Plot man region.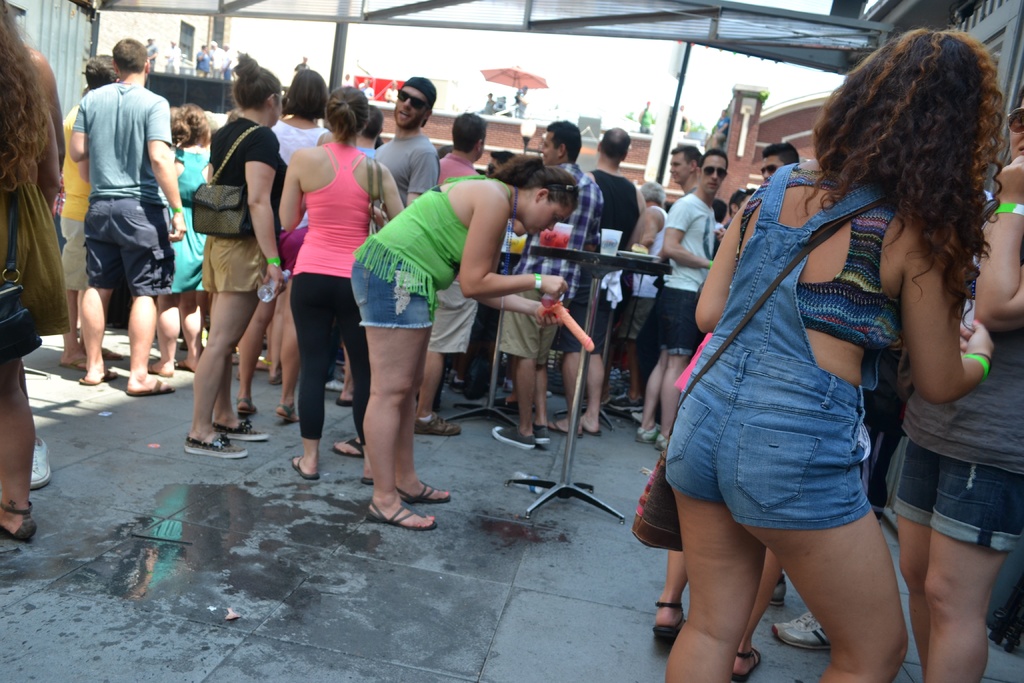
Plotted at pyautogui.locateOnScreen(48, 53, 147, 370).
